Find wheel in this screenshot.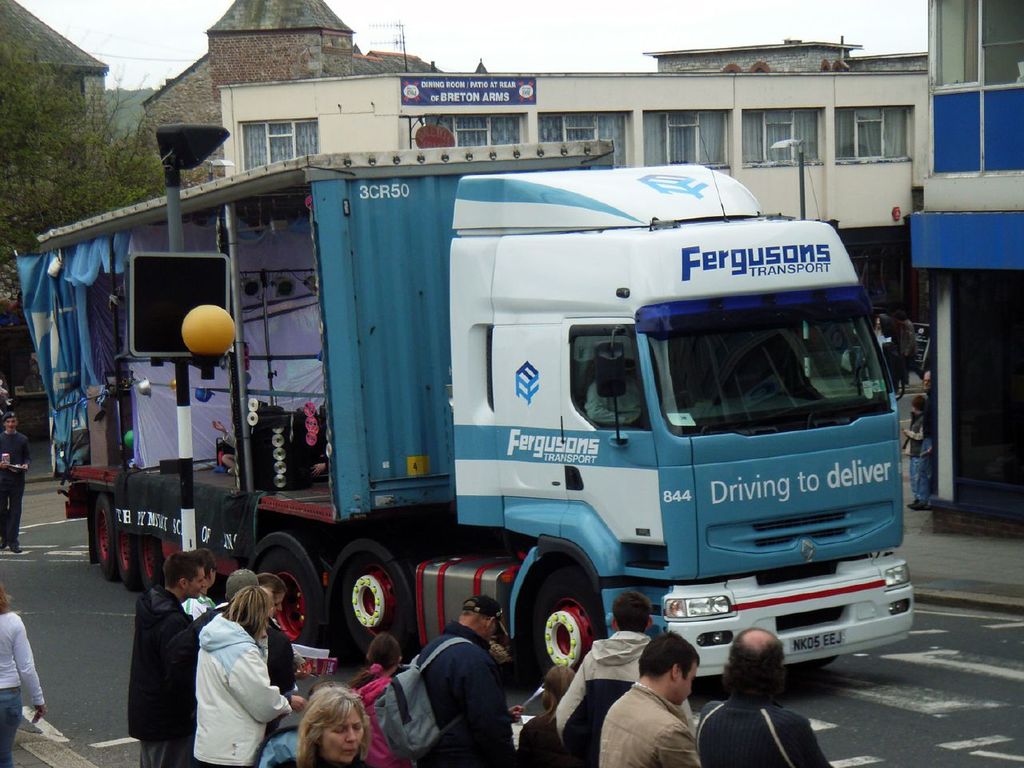
The bounding box for wheel is 330/534/409/655.
